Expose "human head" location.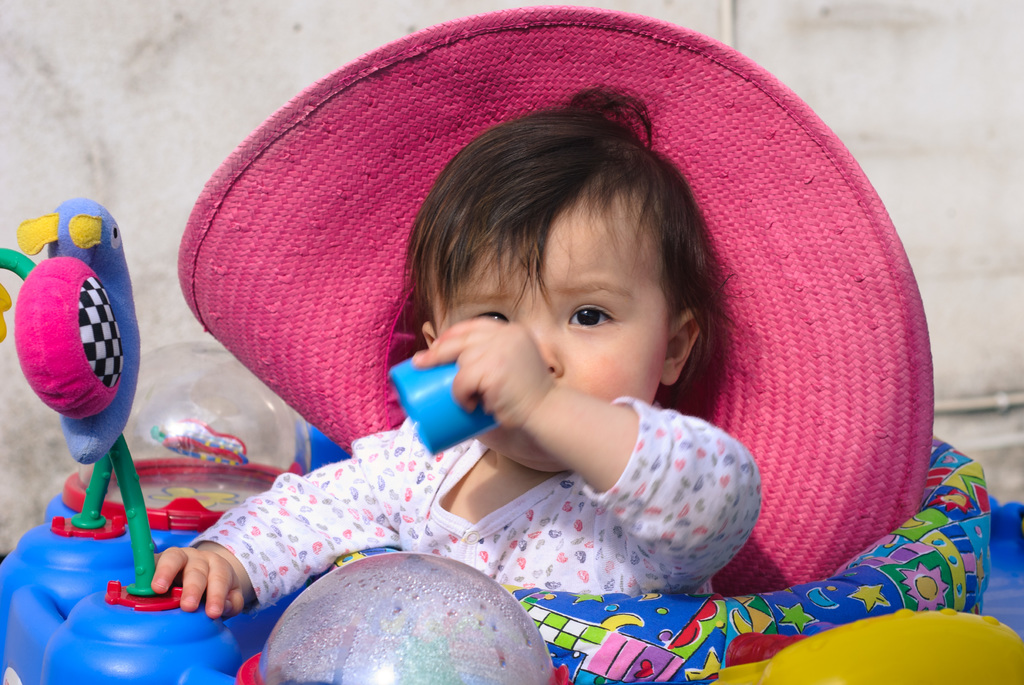
Exposed at (402,89,724,476).
